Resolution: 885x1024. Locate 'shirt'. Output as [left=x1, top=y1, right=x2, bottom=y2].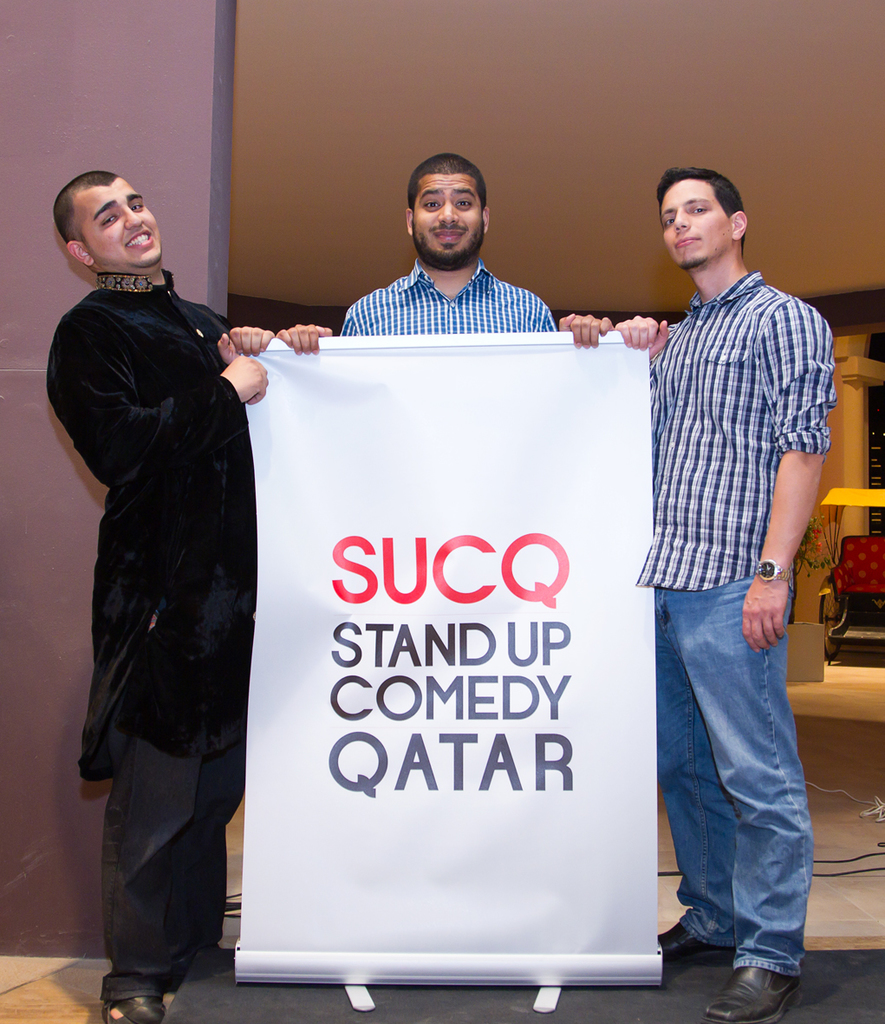
[left=334, top=256, right=556, bottom=334].
